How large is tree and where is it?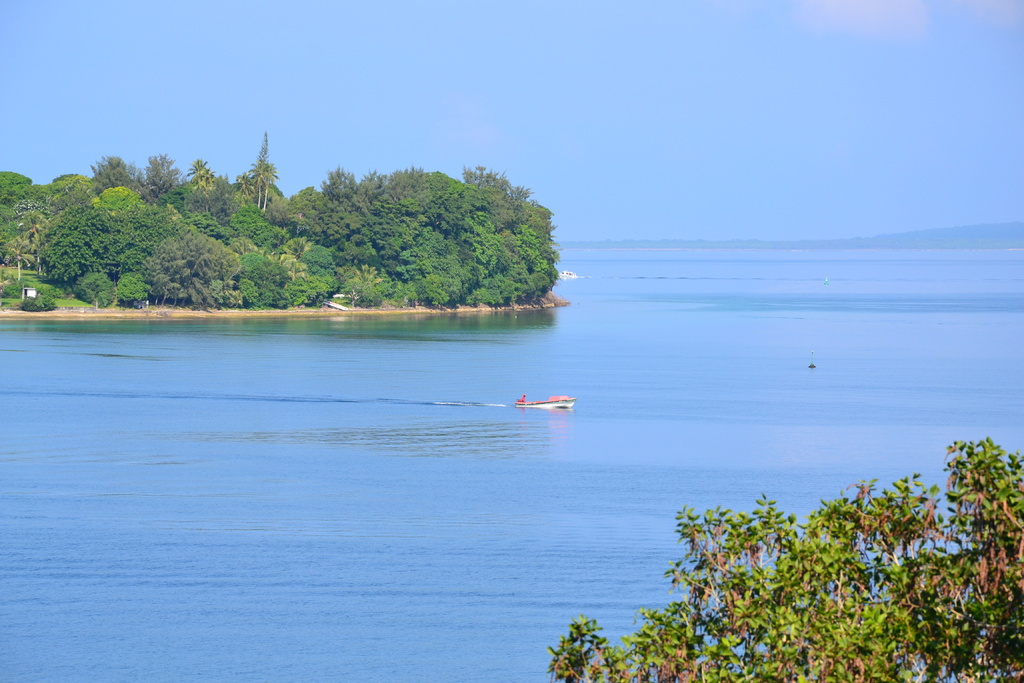
Bounding box: detection(49, 179, 108, 226).
